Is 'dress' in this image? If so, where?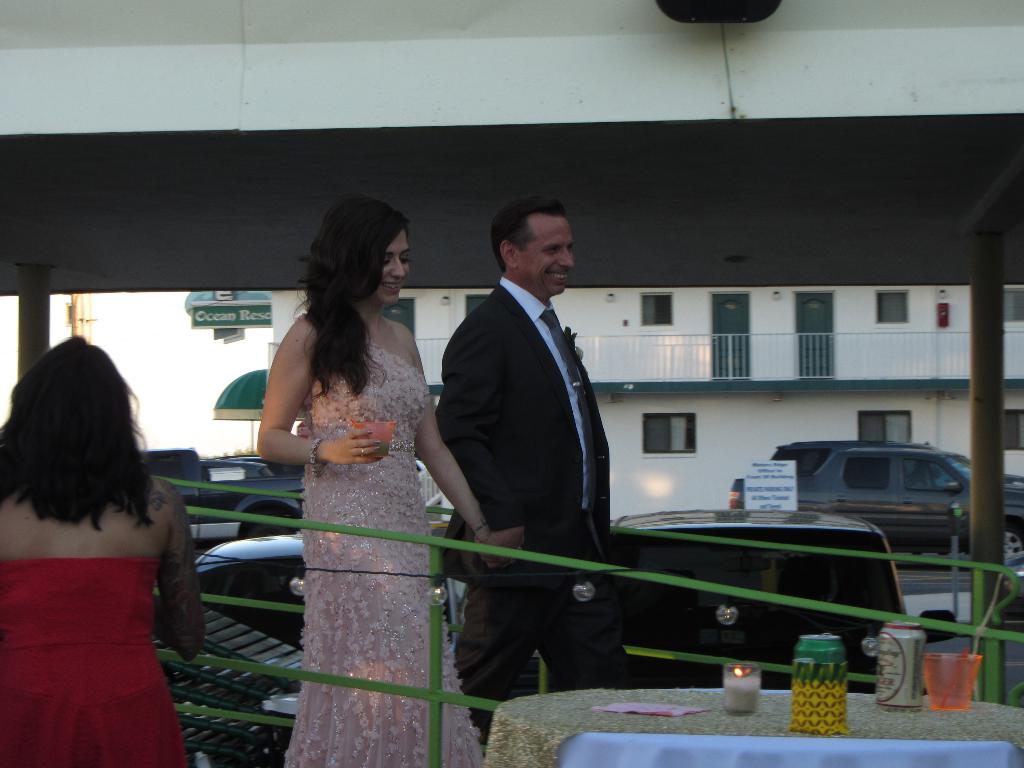
Yes, at crop(282, 340, 485, 767).
